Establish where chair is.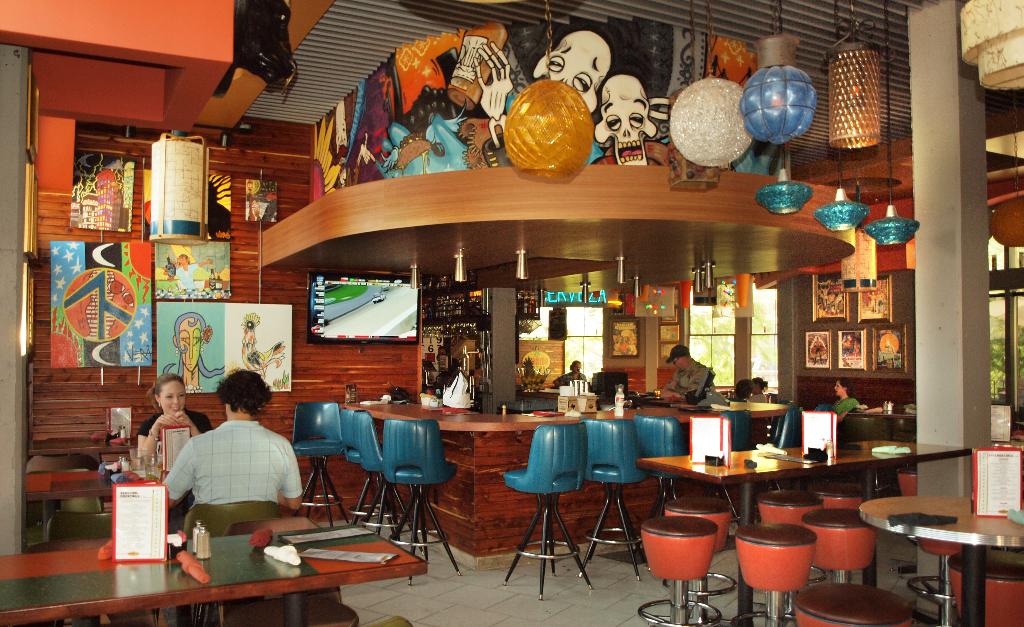
Established at <region>350, 406, 421, 555</region>.
